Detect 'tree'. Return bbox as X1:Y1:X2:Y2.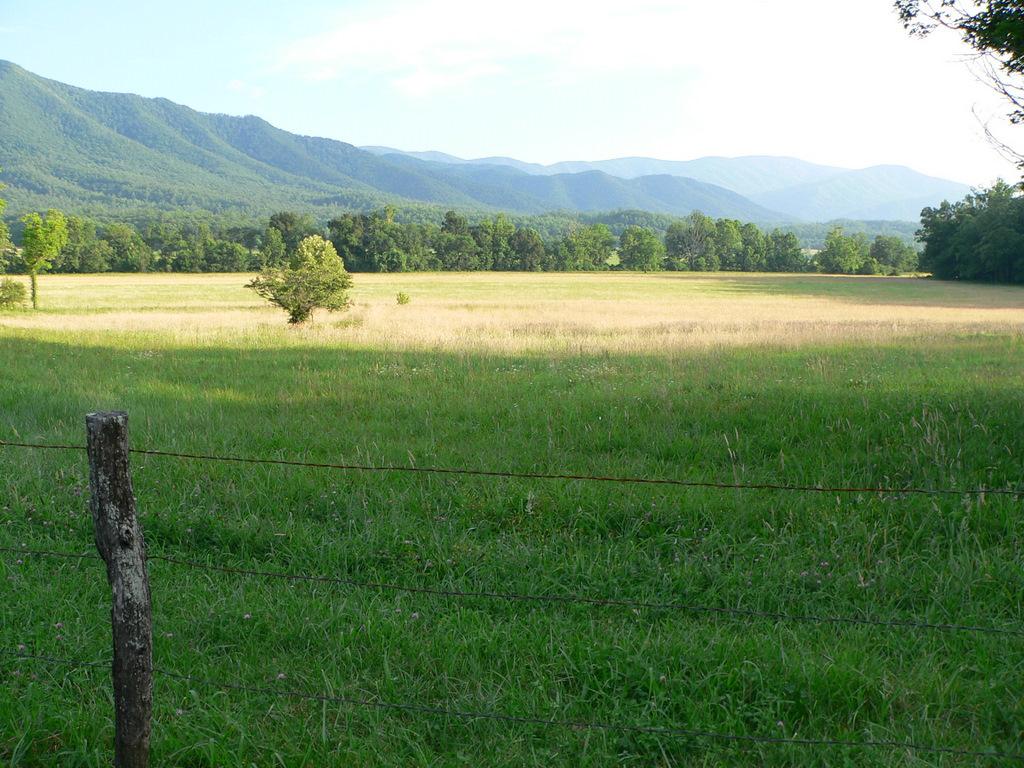
0:200:68:308.
